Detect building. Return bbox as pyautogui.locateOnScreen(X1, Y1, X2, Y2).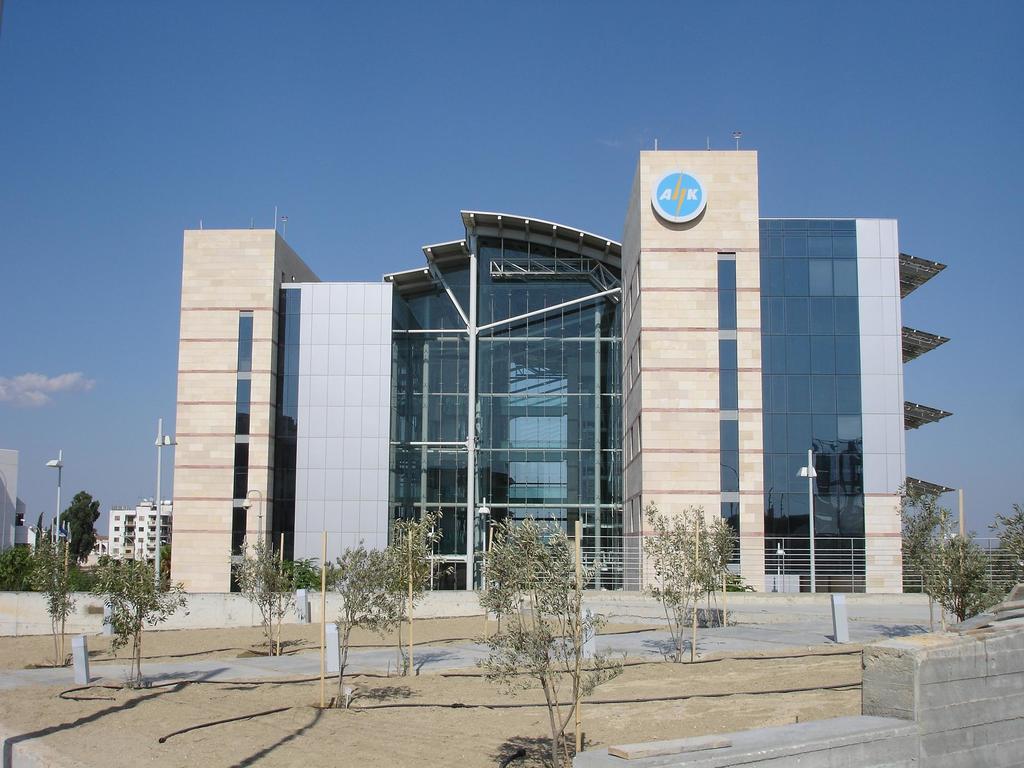
pyautogui.locateOnScreen(161, 127, 952, 593).
